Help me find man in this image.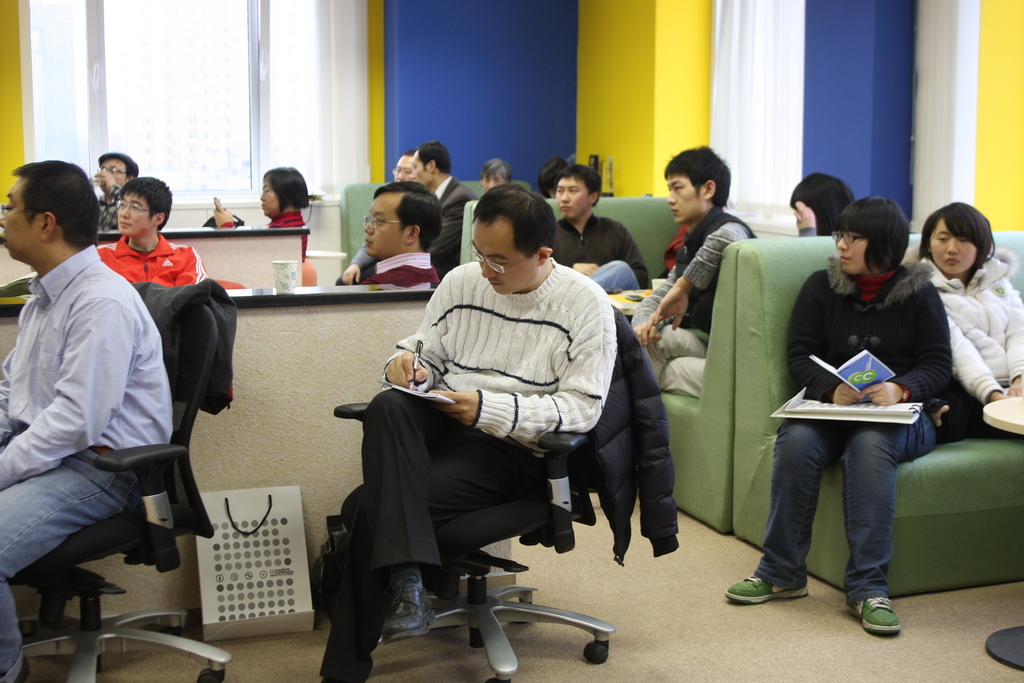
Found it: 0 158 178 682.
